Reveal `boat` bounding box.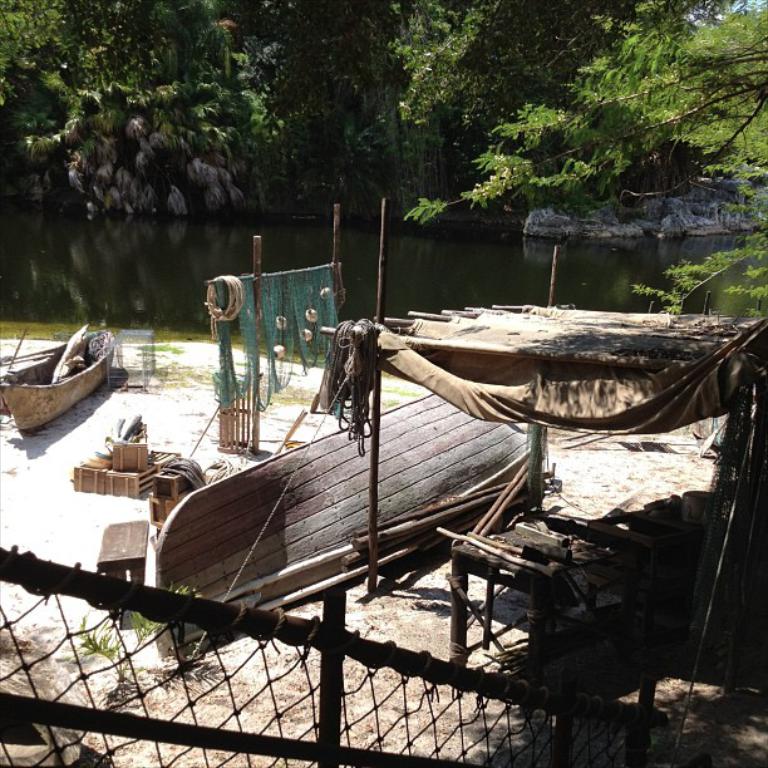
Revealed: 0:329:115:430.
